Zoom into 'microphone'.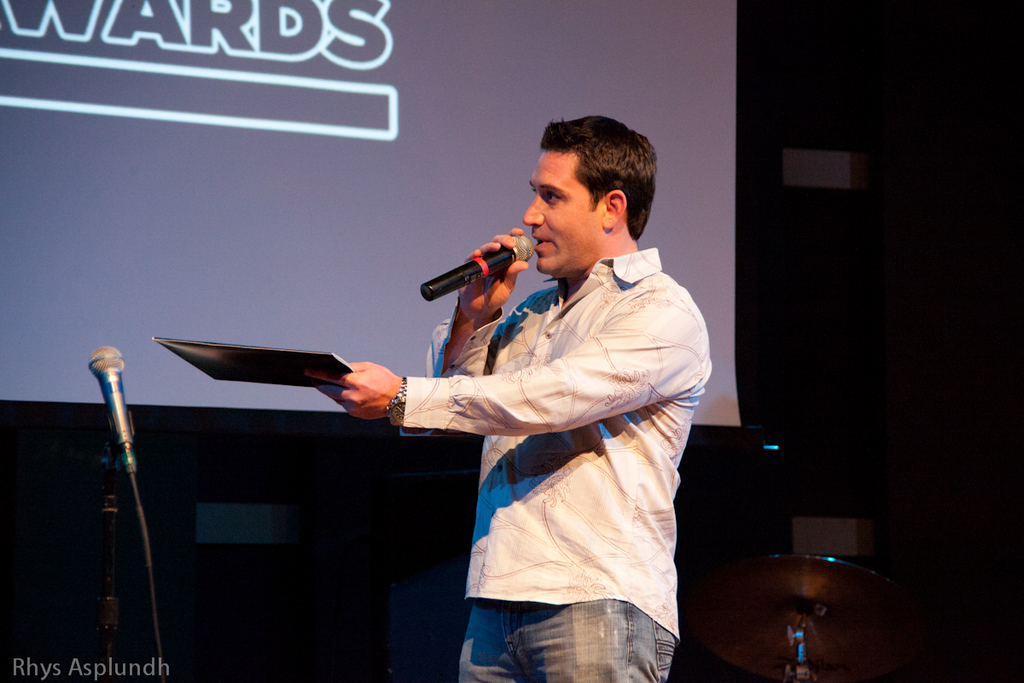
Zoom target: left=81, top=348, right=148, bottom=475.
